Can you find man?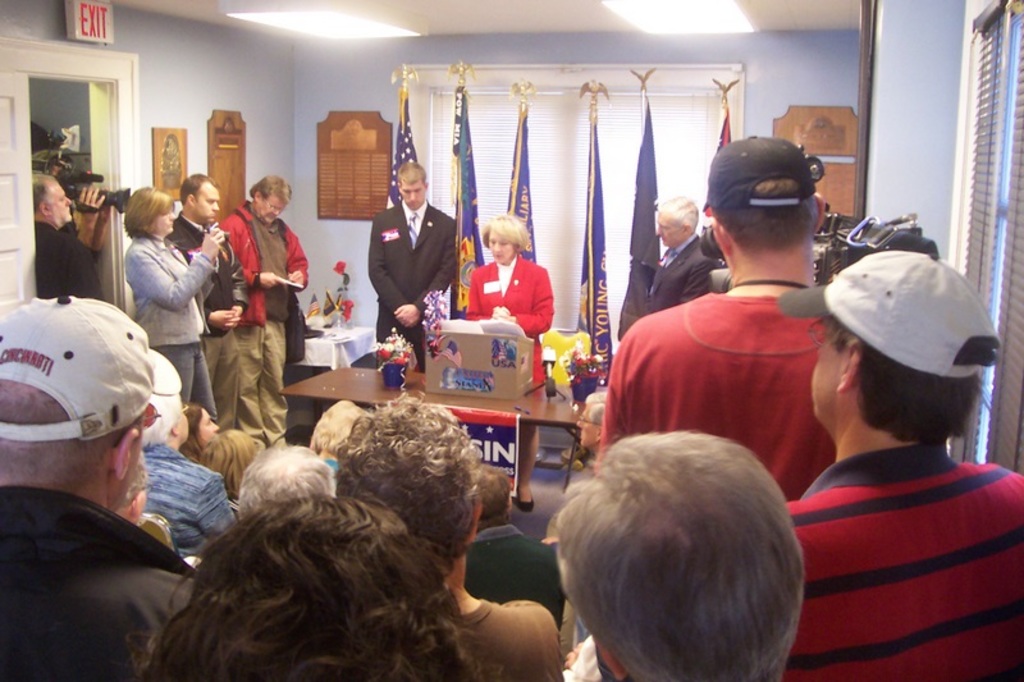
Yes, bounding box: box(216, 171, 307, 443).
